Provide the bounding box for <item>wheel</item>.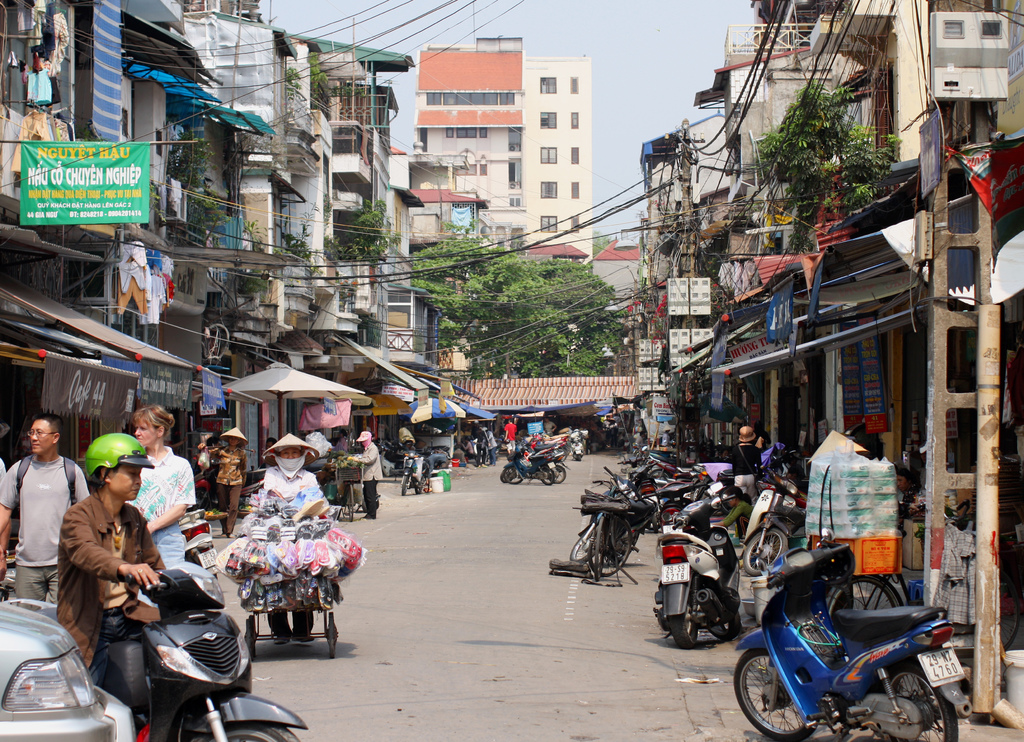
[left=541, top=473, right=555, bottom=484].
